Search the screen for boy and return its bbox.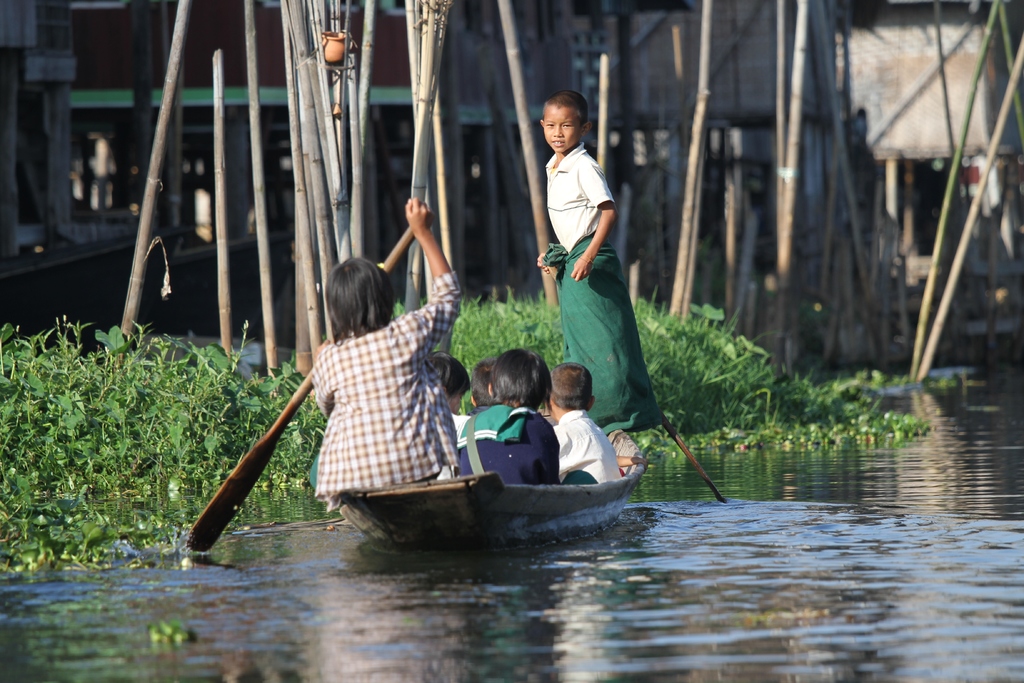
Found: 551:363:624:488.
